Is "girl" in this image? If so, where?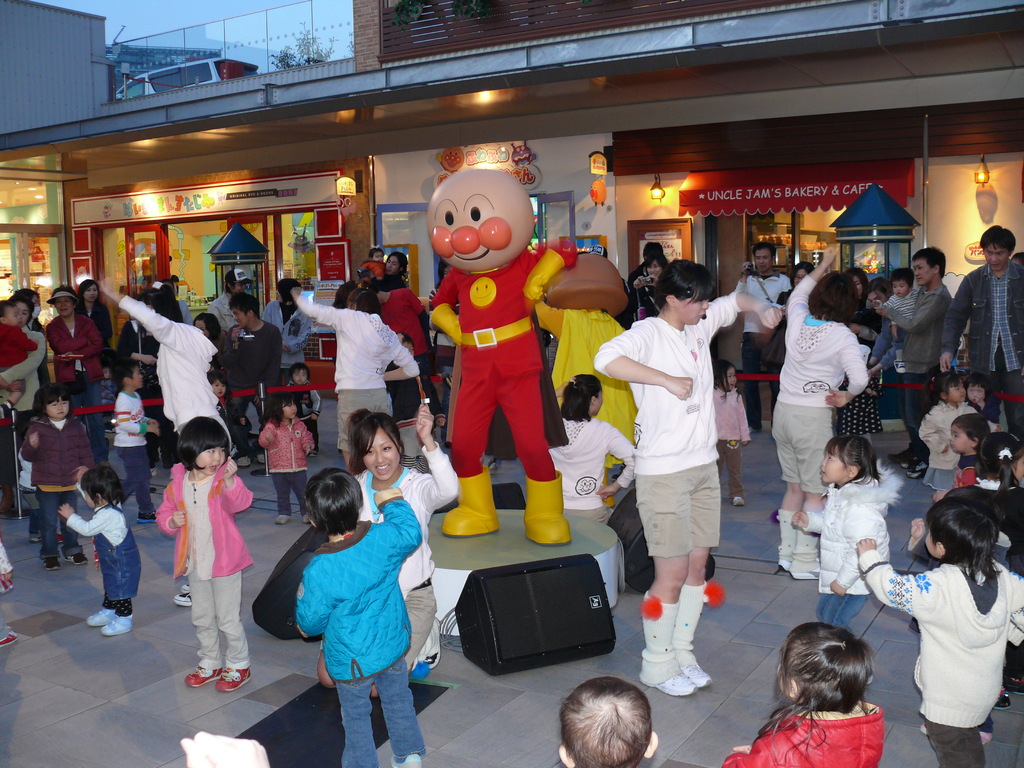
Yes, at detection(939, 430, 1023, 717).
